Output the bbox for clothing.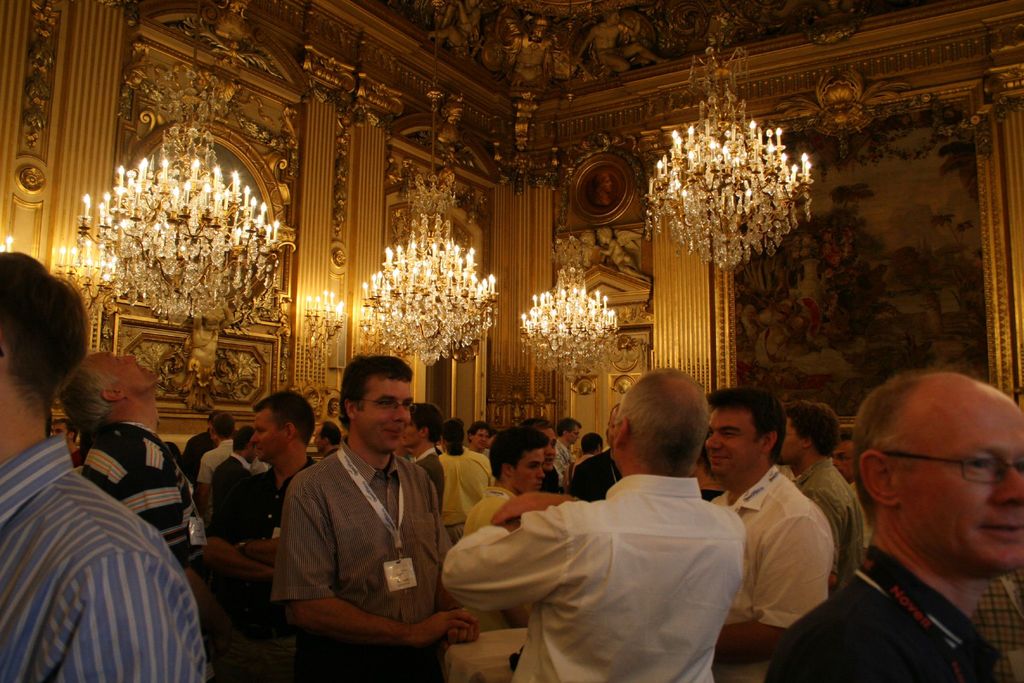
detection(261, 409, 463, 670).
